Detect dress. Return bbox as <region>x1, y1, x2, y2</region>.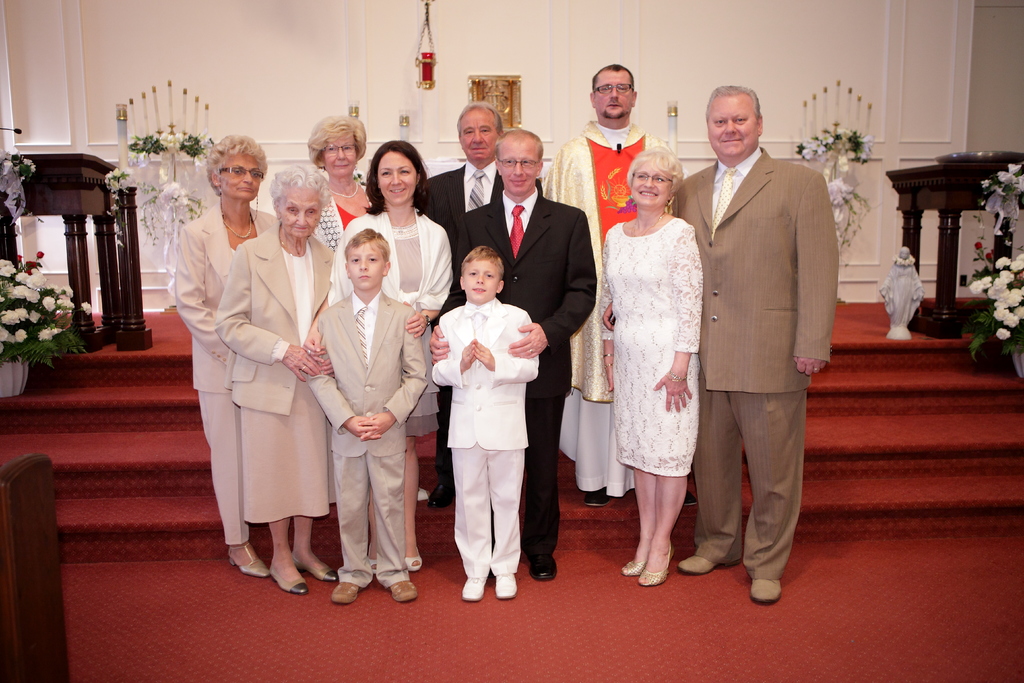
<region>602, 217, 703, 472</region>.
